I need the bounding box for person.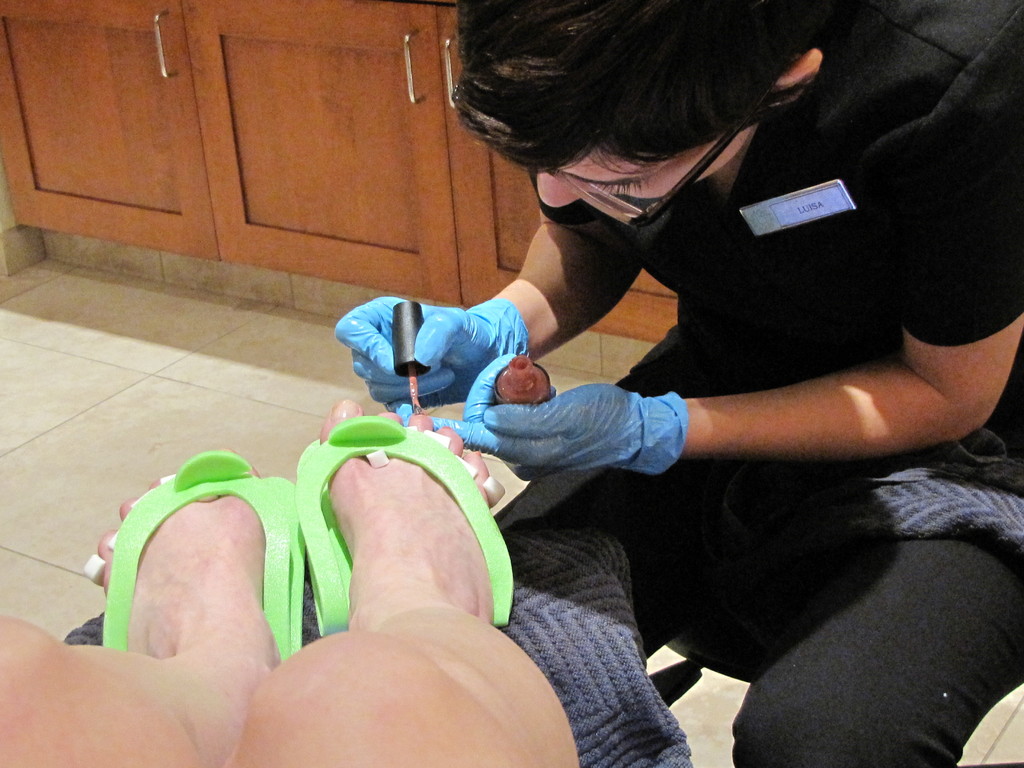
Here it is: <region>335, 0, 1023, 767</region>.
